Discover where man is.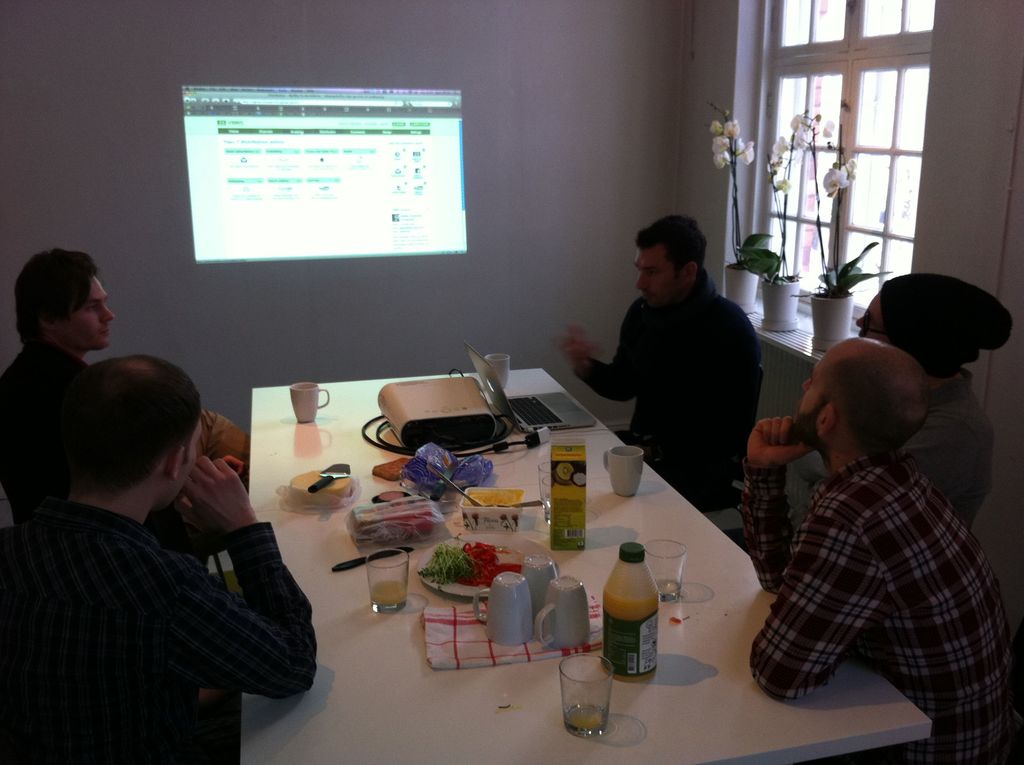
Discovered at region(732, 334, 1023, 764).
